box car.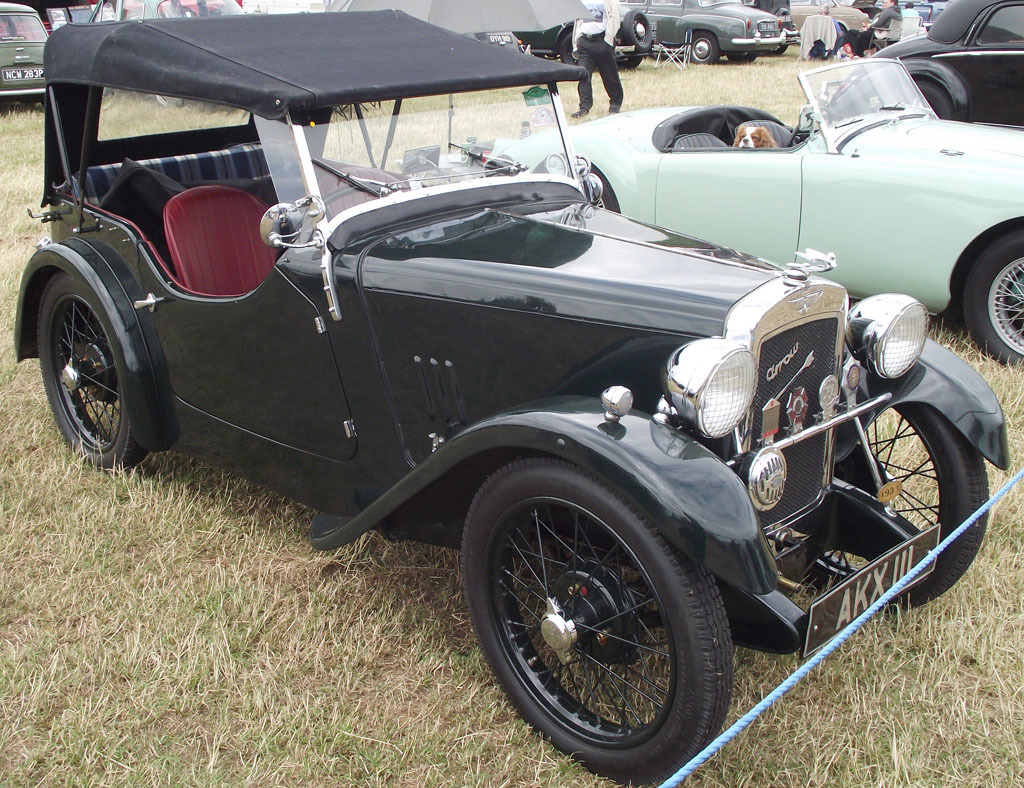
(left=614, top=0, right=788, bottom=57).
